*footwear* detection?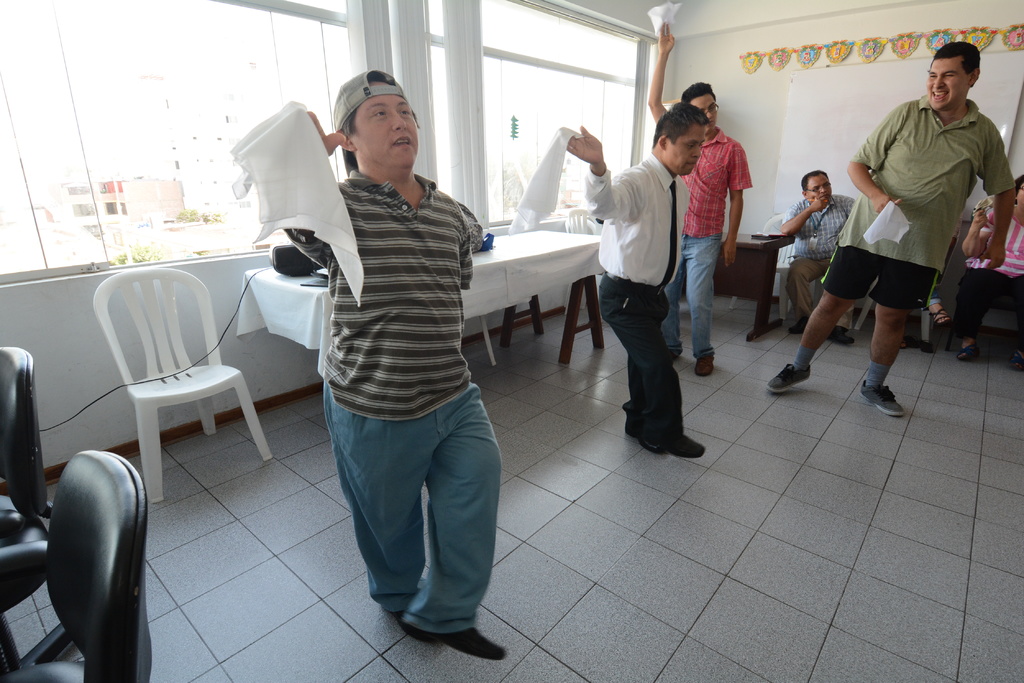
Rect(927, 308, 951, 325)
